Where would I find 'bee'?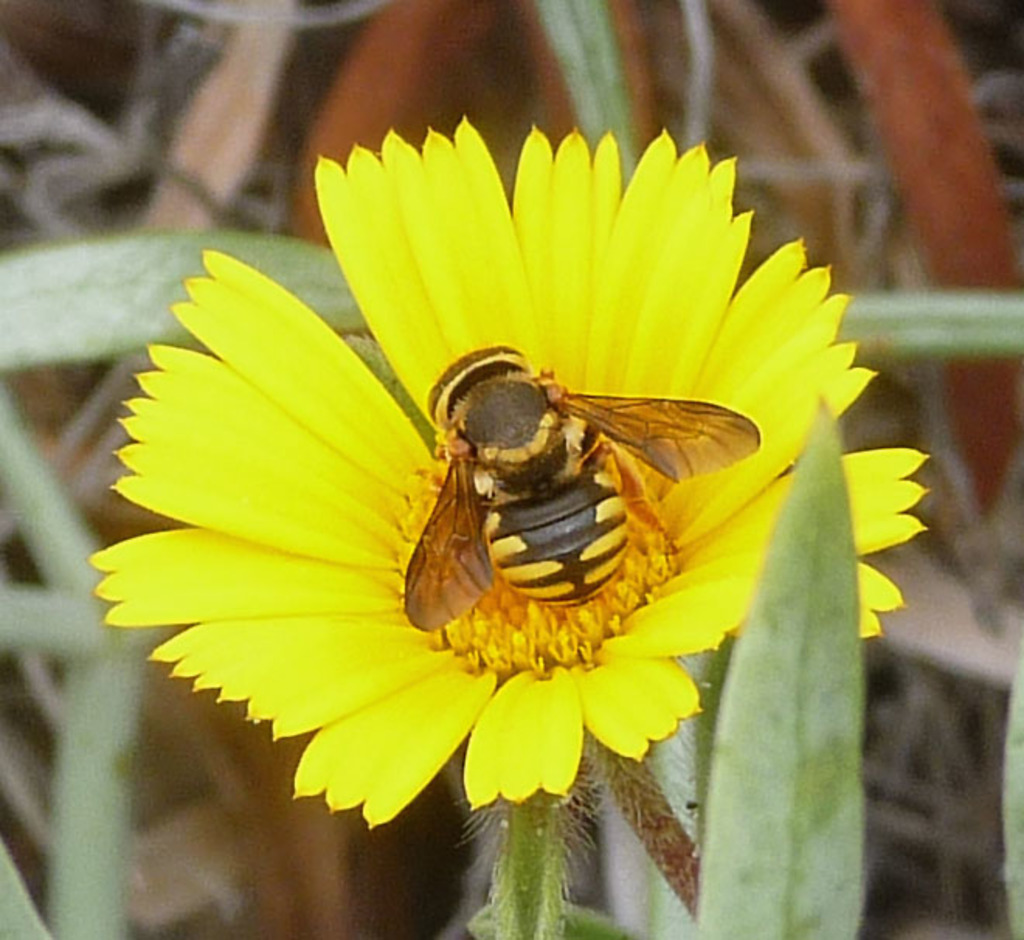
At region(382, 341, 723, 645).
